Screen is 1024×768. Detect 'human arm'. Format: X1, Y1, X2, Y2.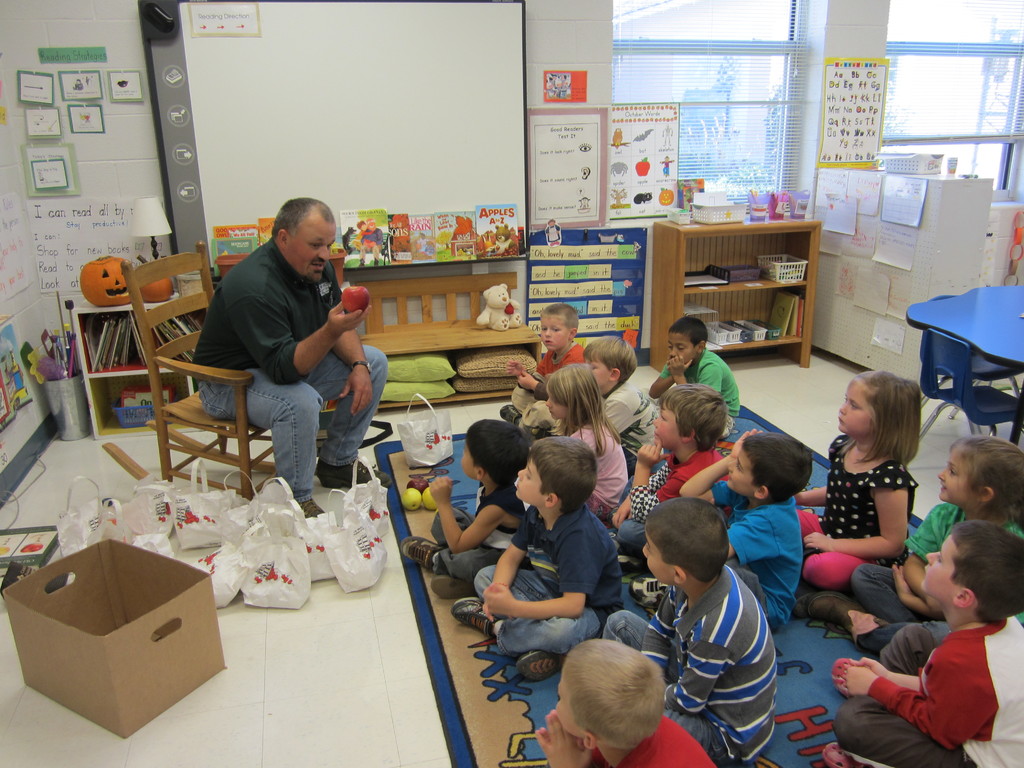
631, 436, 664, 513.
